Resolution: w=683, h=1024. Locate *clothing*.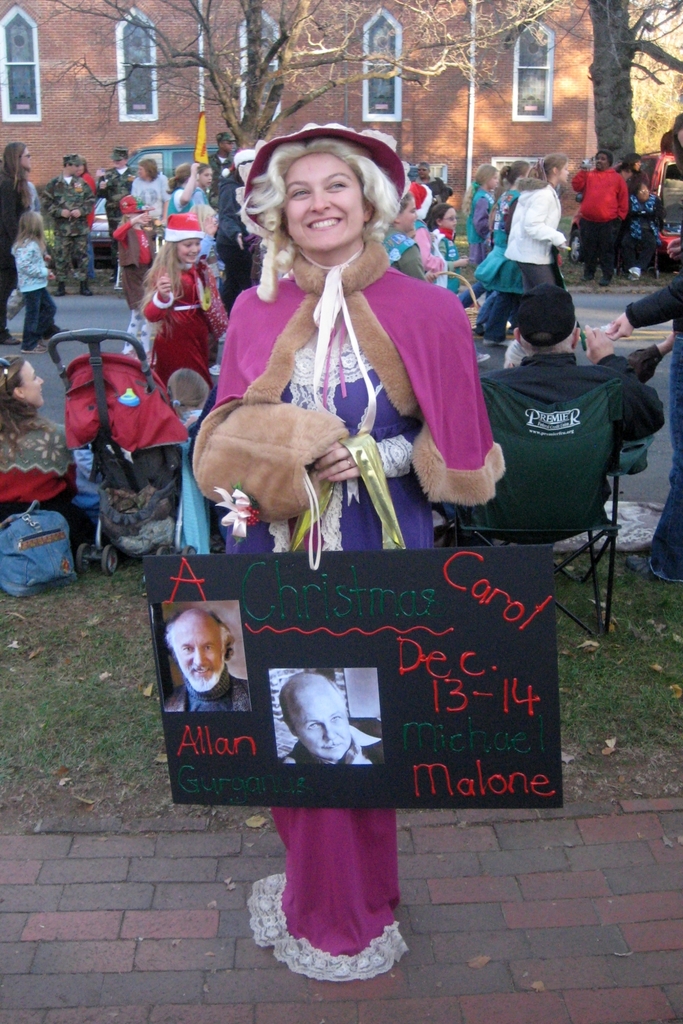
box(198, 156, 234, 208).
